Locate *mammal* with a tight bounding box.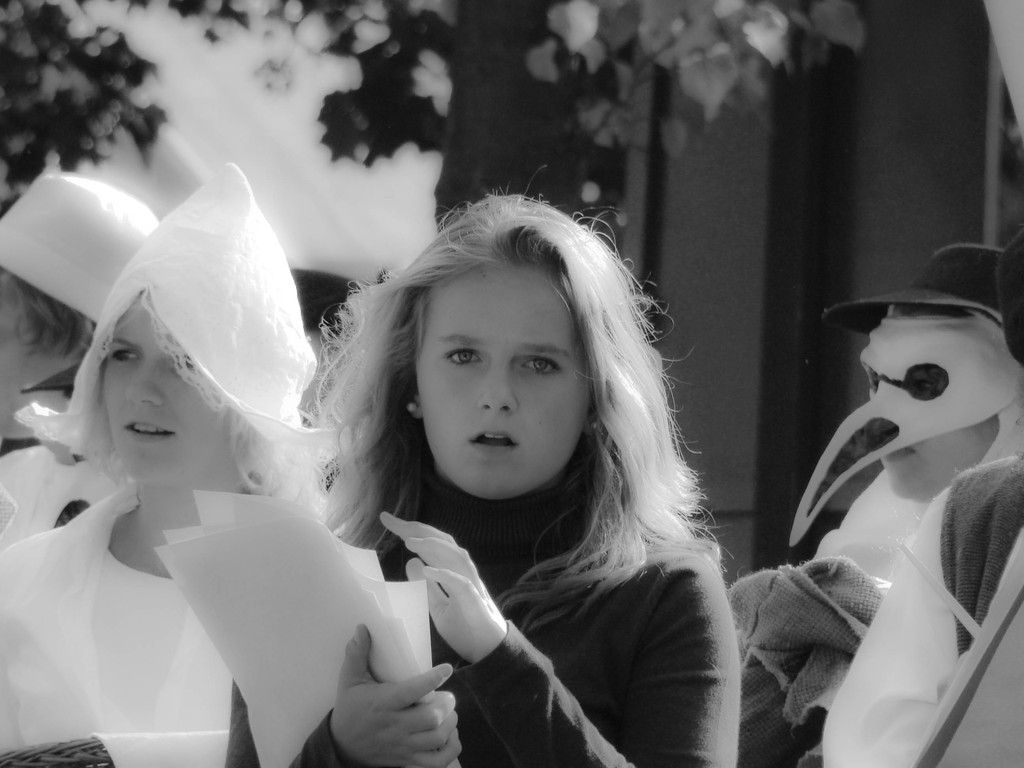
{"x1": 811, "y1": 239, "x2": 1023, "y2": 767}.
